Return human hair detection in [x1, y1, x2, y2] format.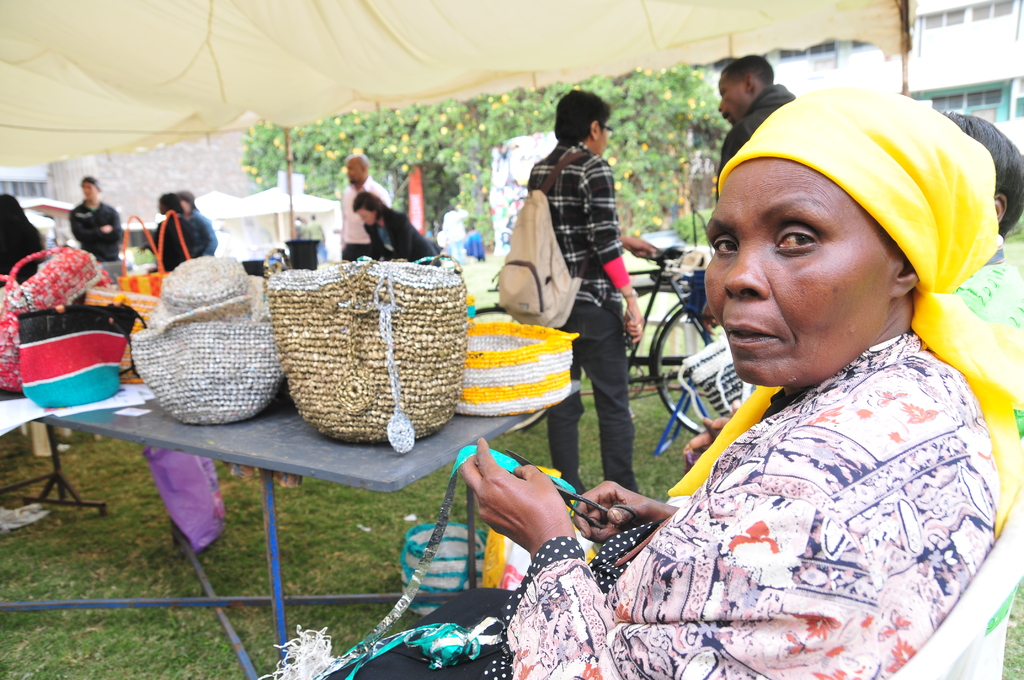
[717, 56, 777, 80].
